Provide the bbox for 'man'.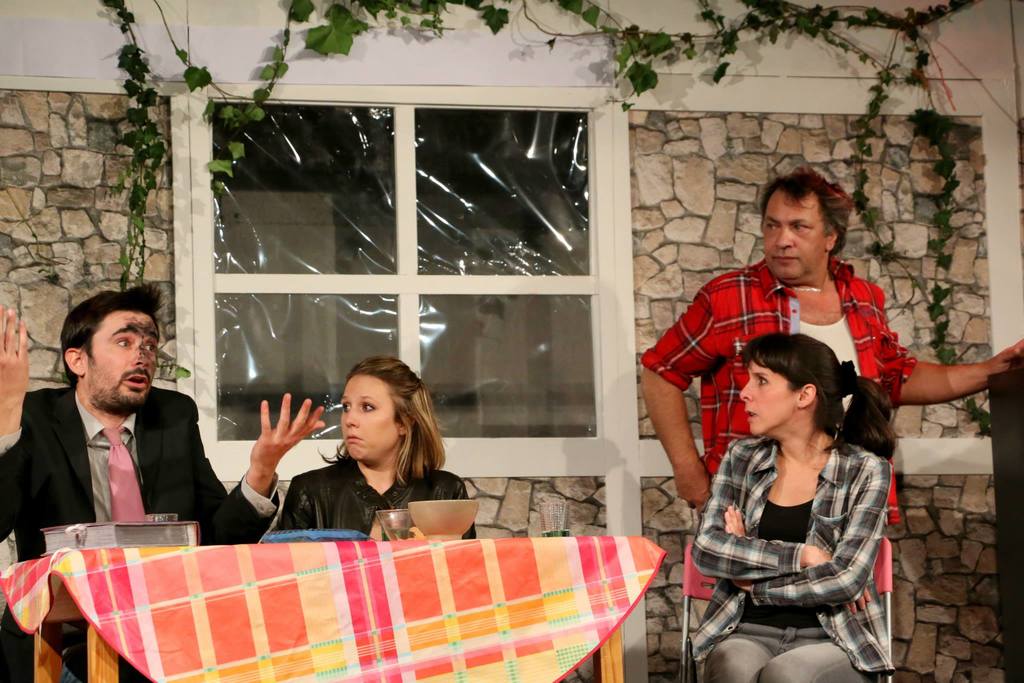
(0,280,325,682).
